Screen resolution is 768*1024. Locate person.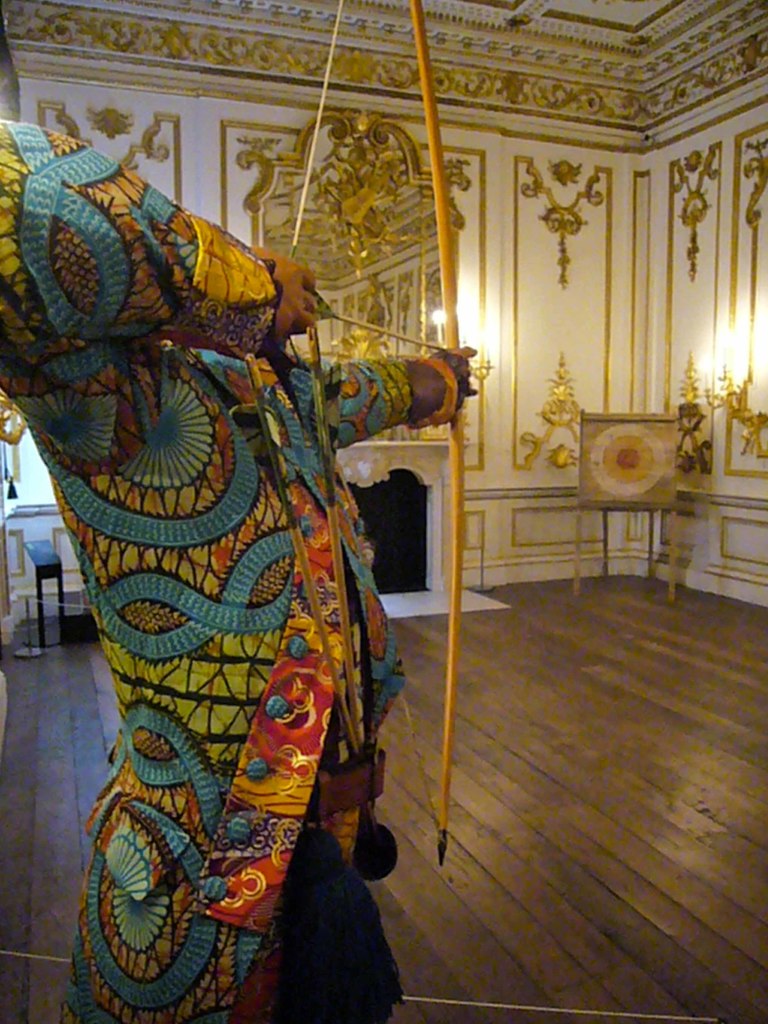
l=0, t=118, r=485, b=1023.
